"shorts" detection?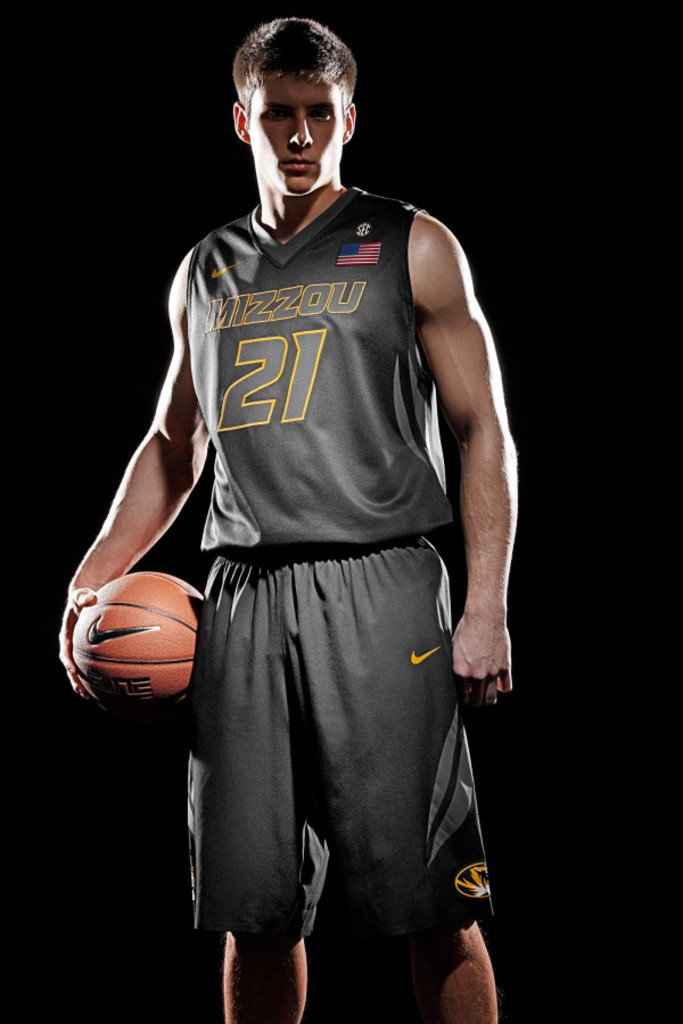
BBox(176, 578, 484, 945)
